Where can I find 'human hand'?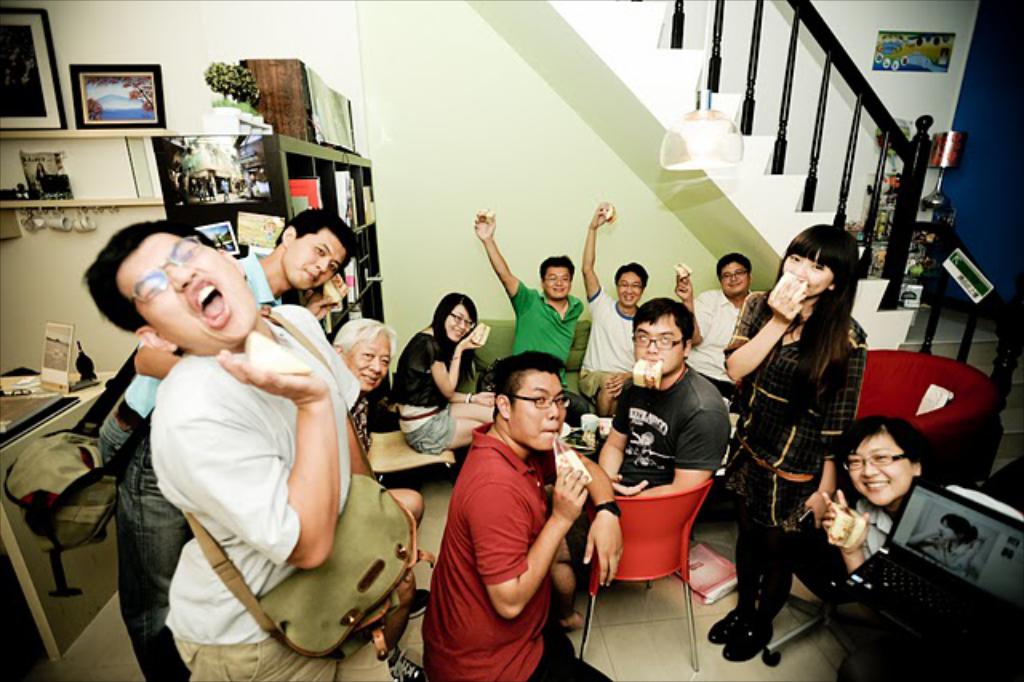
You can find it at 602, 471, 653, 496.
